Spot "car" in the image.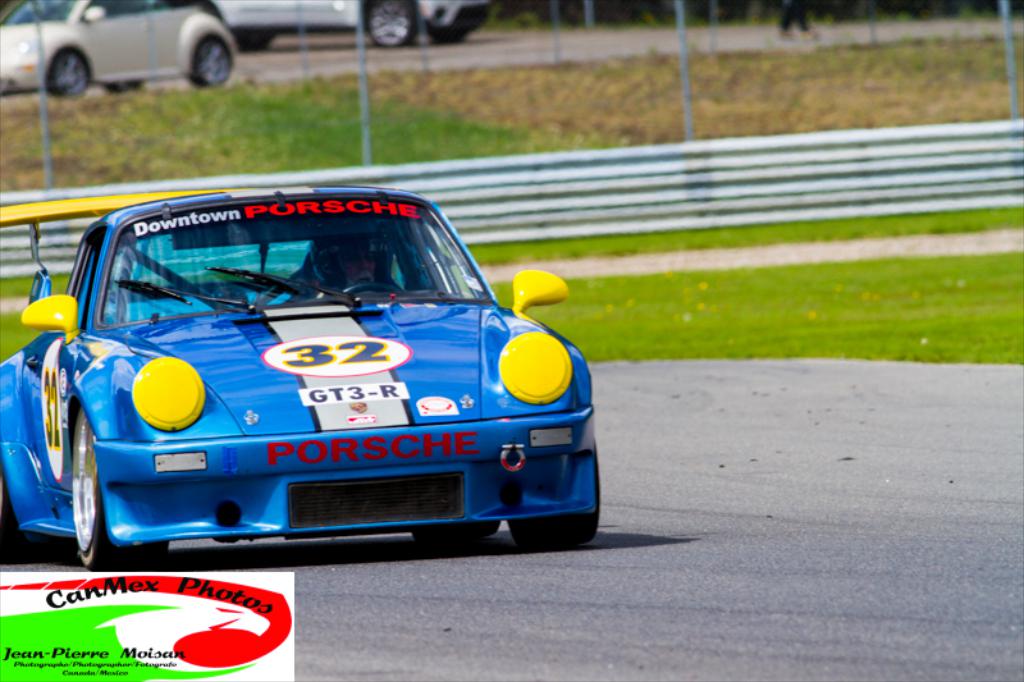
"car" found at 0/0/236/100.
